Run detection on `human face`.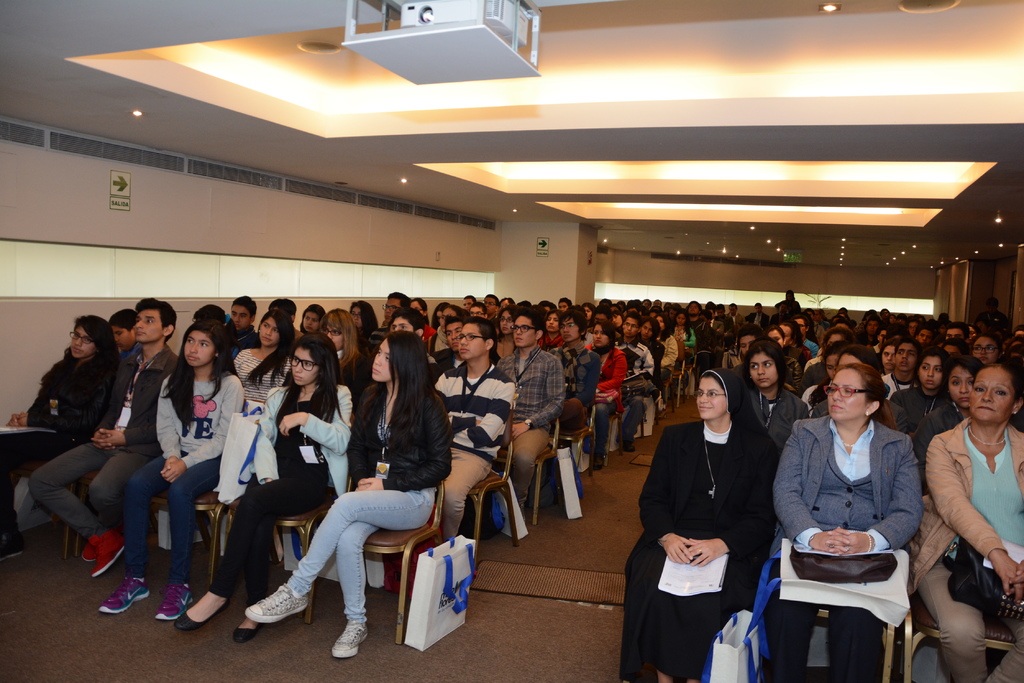
Result: (x1=230, y1=305, x2=252, y2=330).
